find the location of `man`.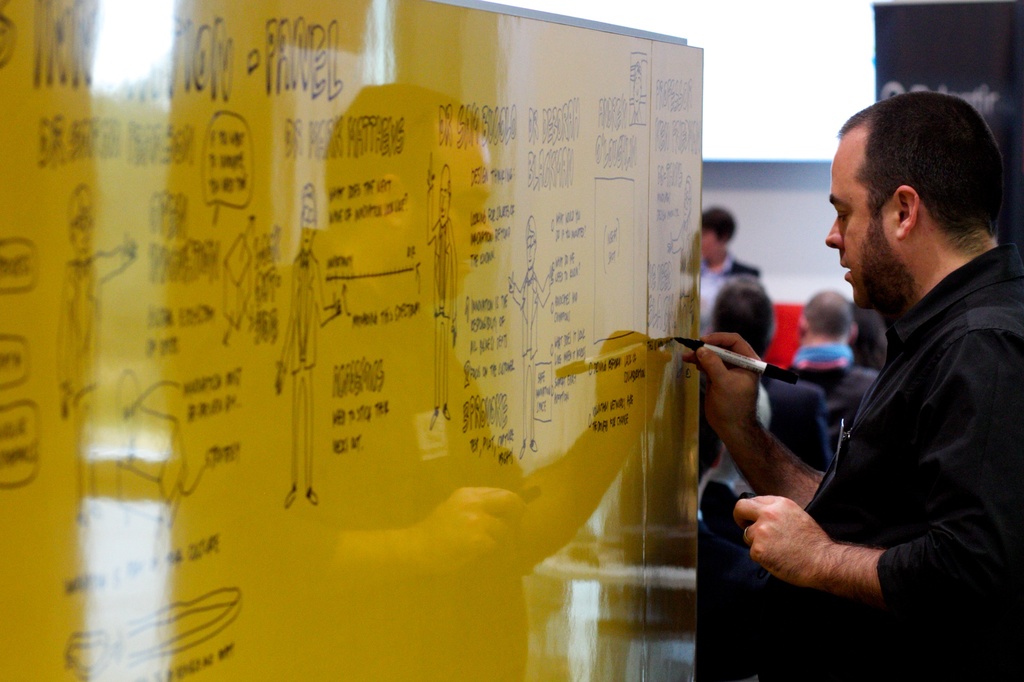
Location: 696/273/835/480.
